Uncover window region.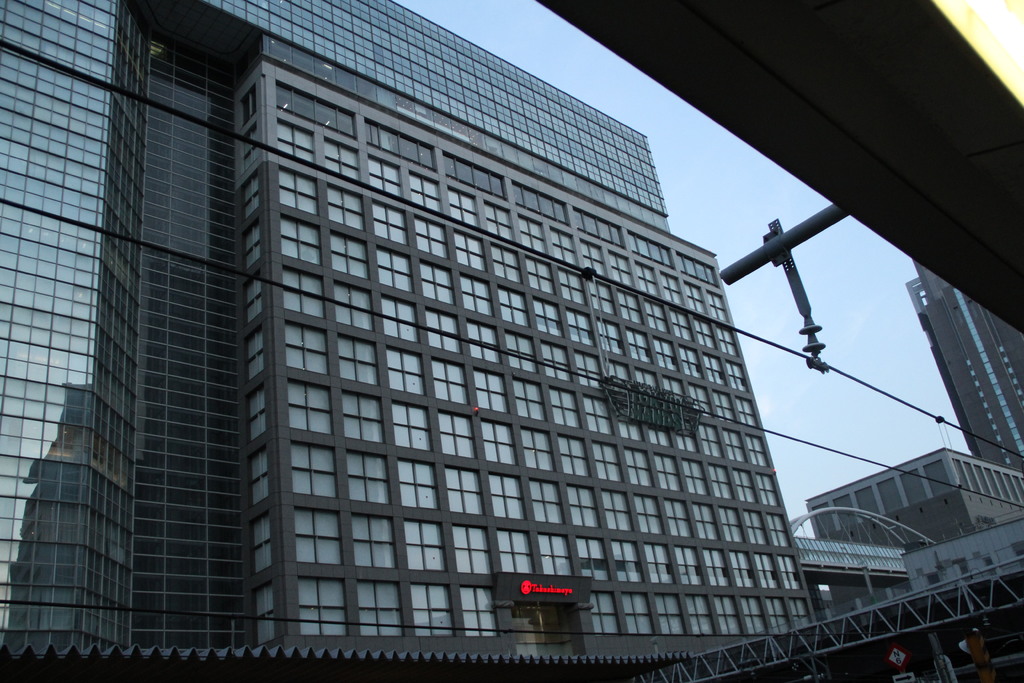
Uncovered: detection(417, 261, 453, 310).
